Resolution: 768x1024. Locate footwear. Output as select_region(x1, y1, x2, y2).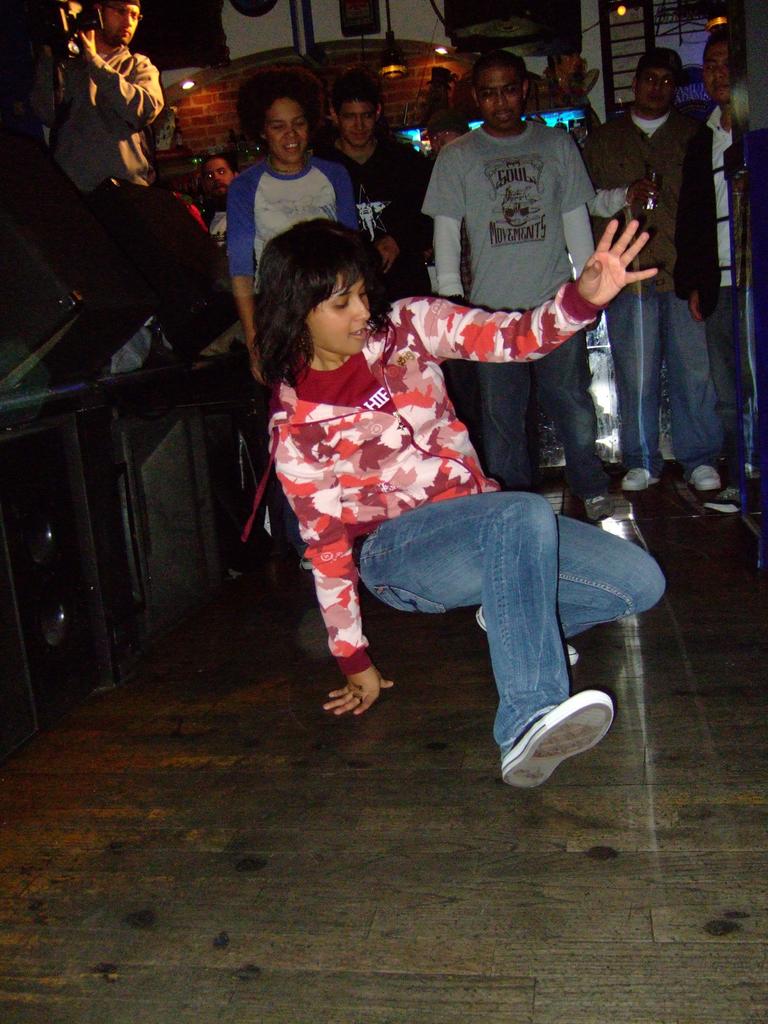
select_region(628, 463, 651, 496).
